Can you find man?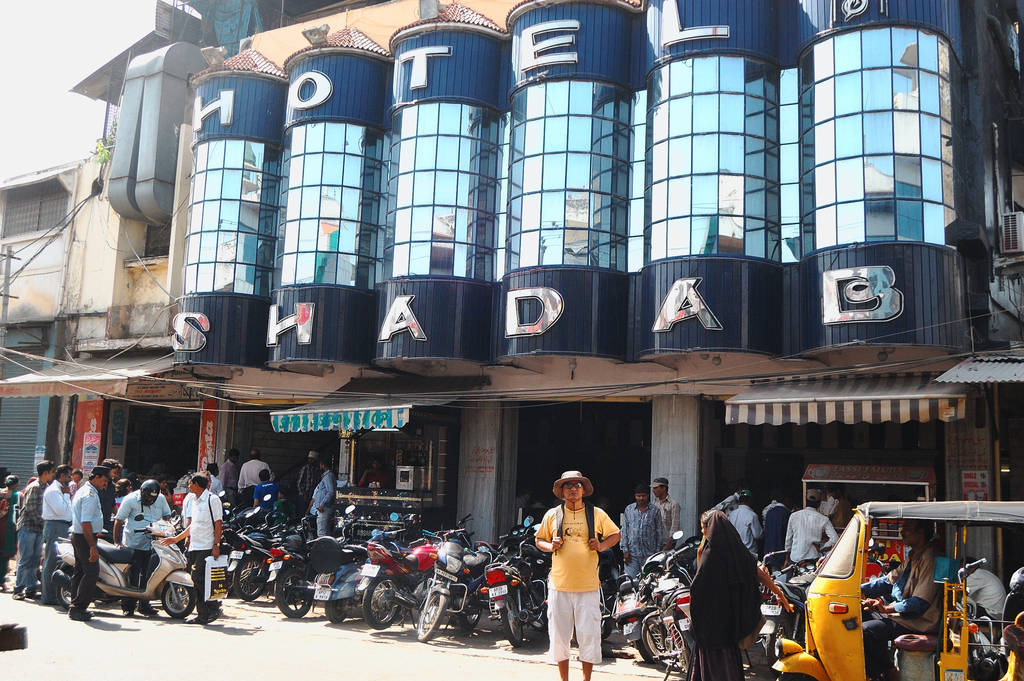
Yes, bounding box: (left=760, top=495, right=795, bottom=571).
